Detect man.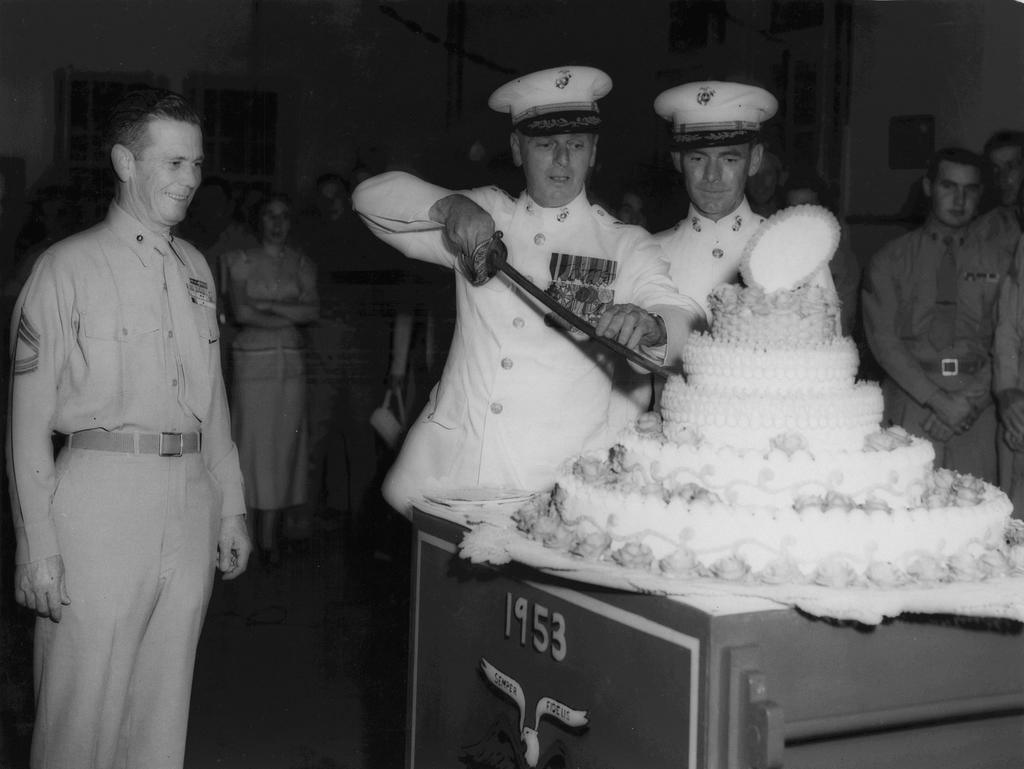
Detected at BBox(10, 50, 260, 759).
